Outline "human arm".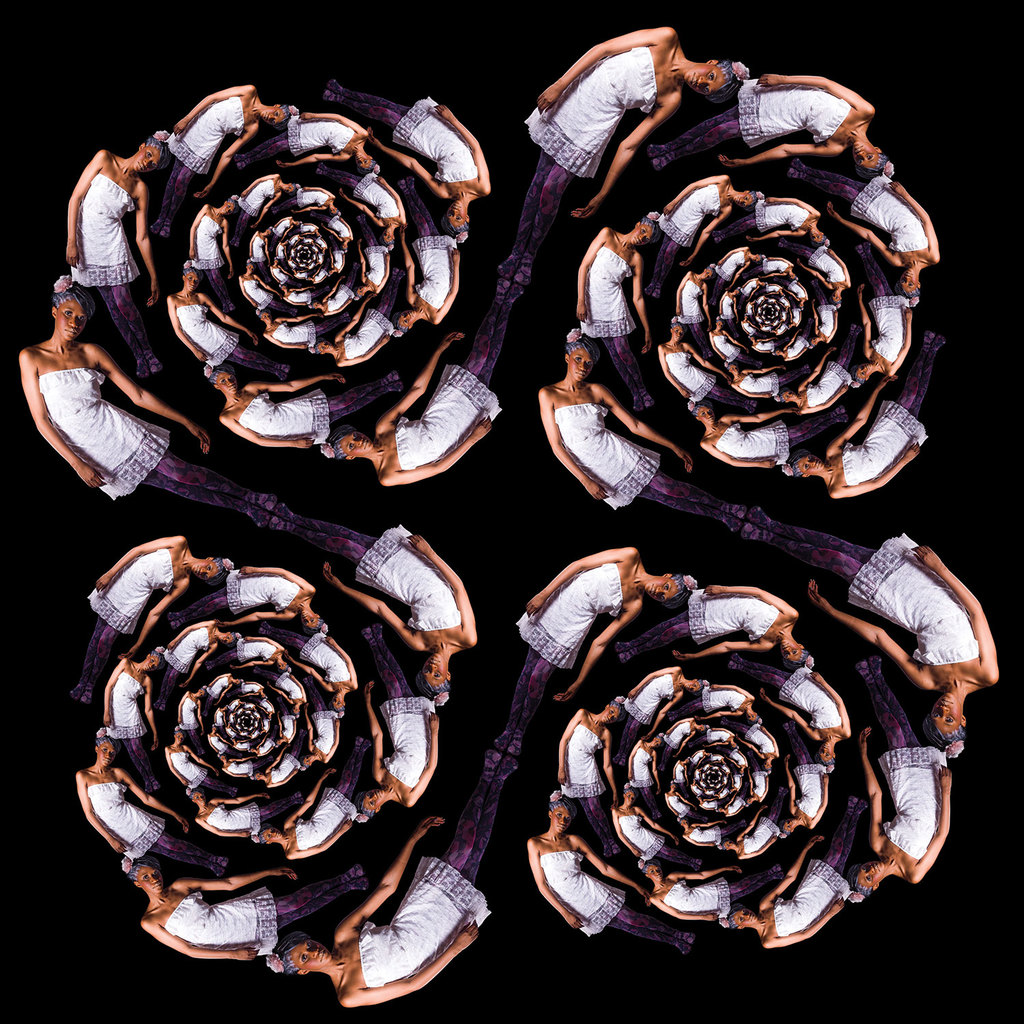
Outline: crop(726, 261, 749, 289).
